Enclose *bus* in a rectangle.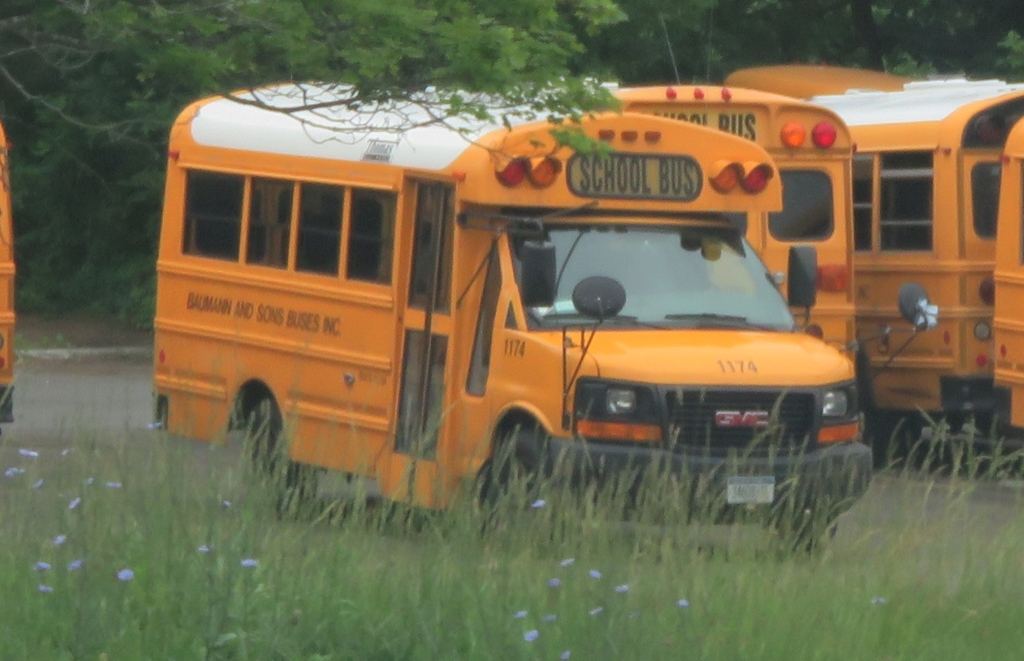
bbox=[565, 75, 860, 380].
